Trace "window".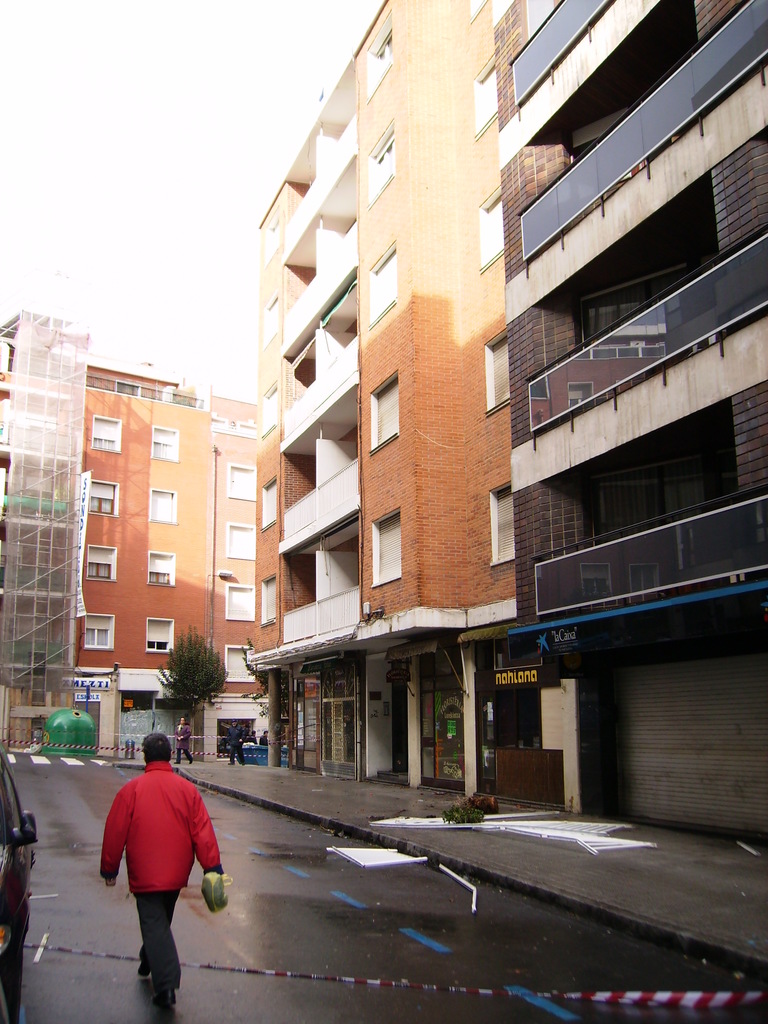
Traced to select_region(368, 250, 398, 330).
